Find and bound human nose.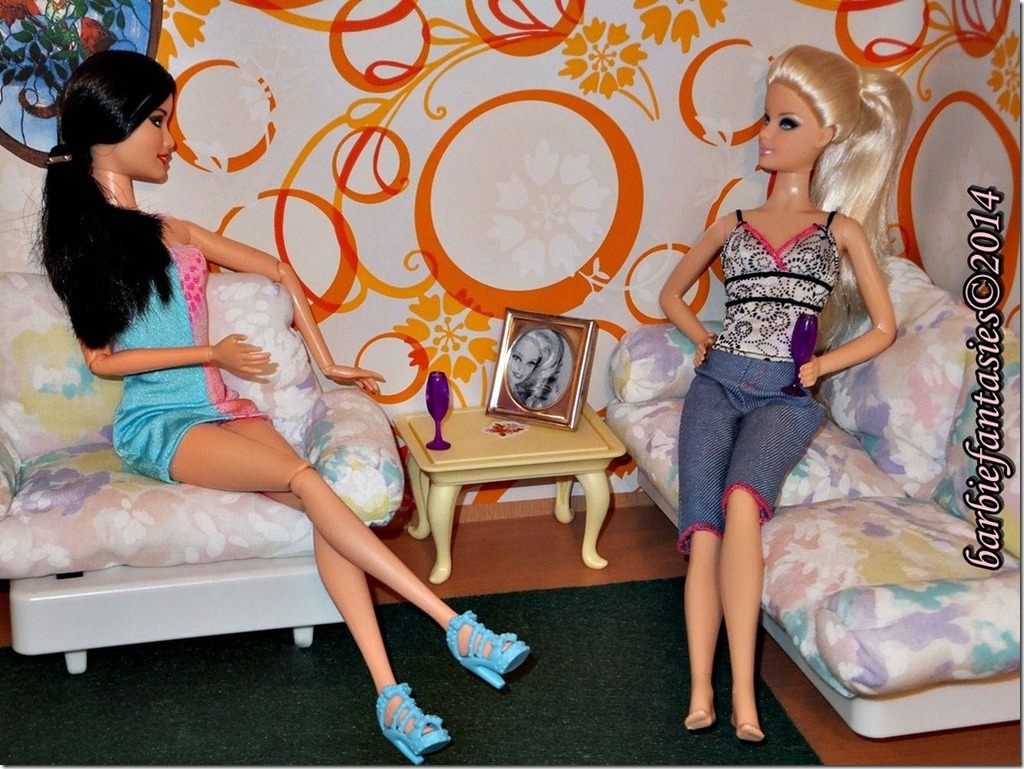
Bound: <box>758,119,775,138</box>.
